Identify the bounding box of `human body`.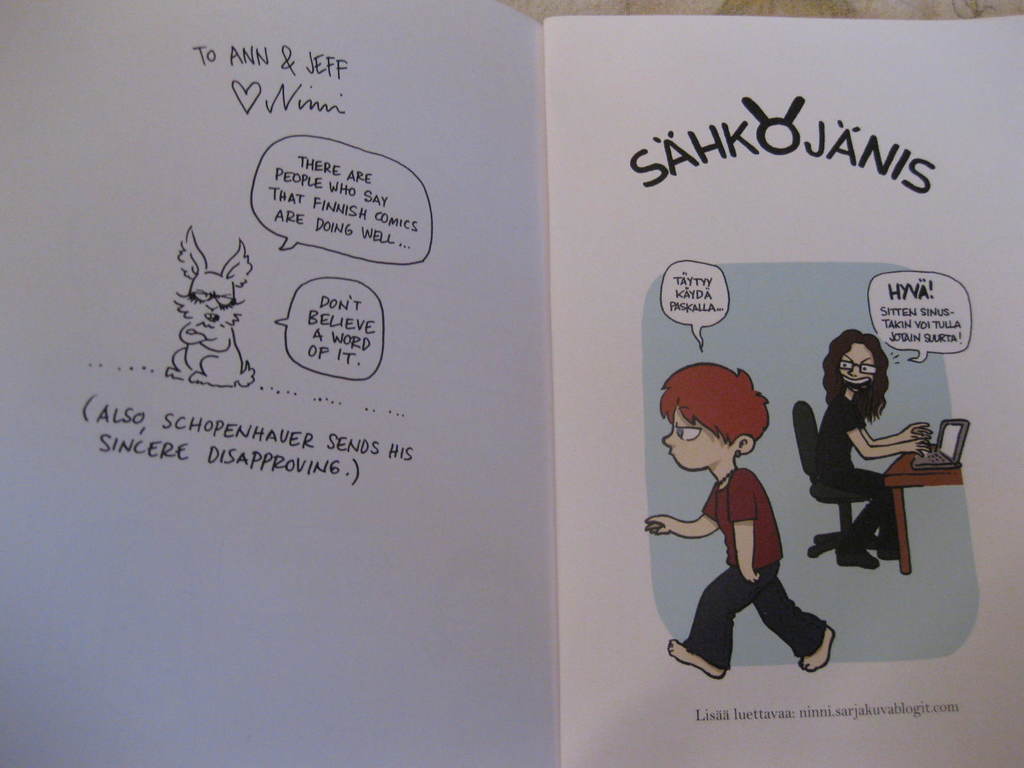
(x1=648, y1=362, x2=844, y2=674).
